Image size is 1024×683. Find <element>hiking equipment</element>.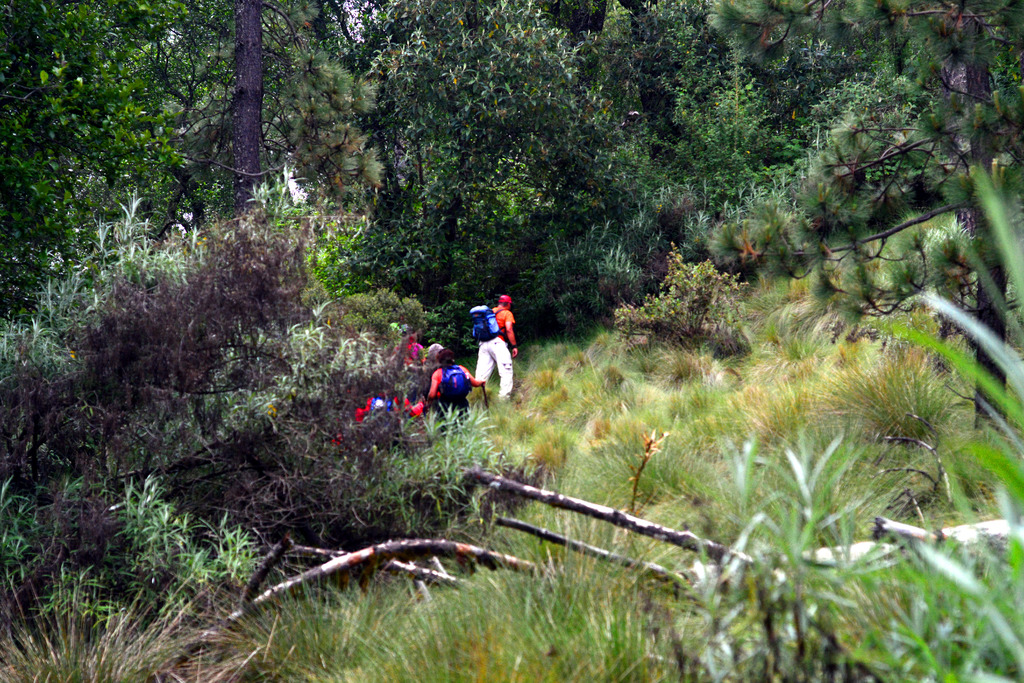
x1=465, y1=304, x2=510, y2=349.
